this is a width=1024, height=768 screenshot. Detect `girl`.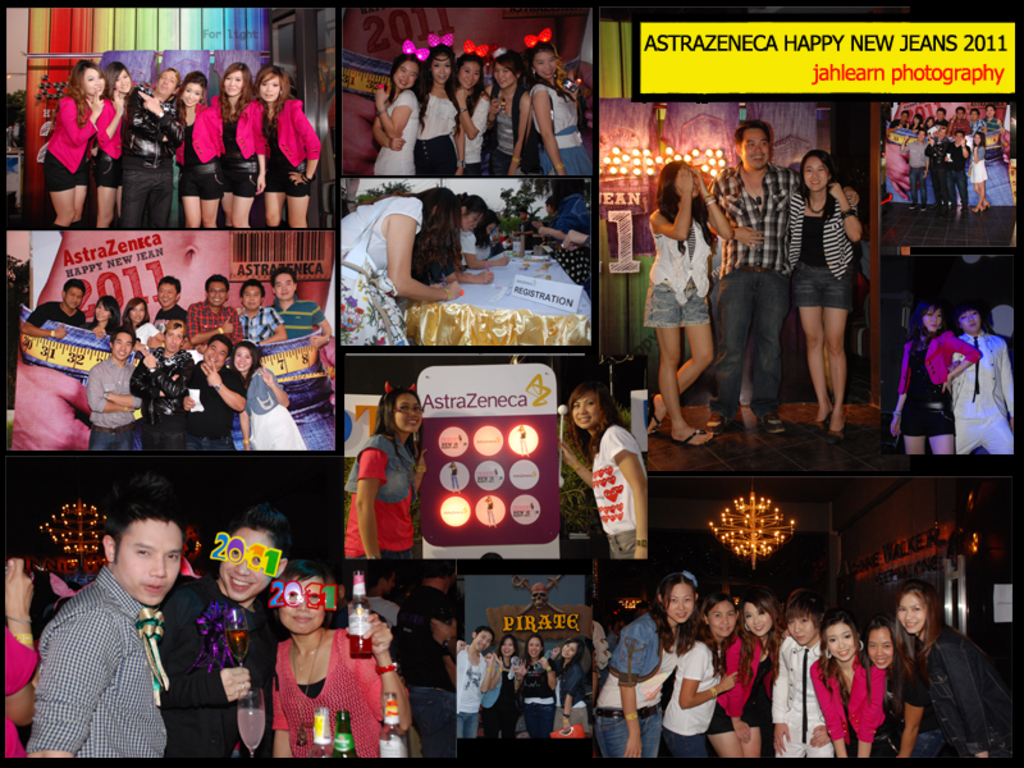
locate(120, 294, 159, 343).
